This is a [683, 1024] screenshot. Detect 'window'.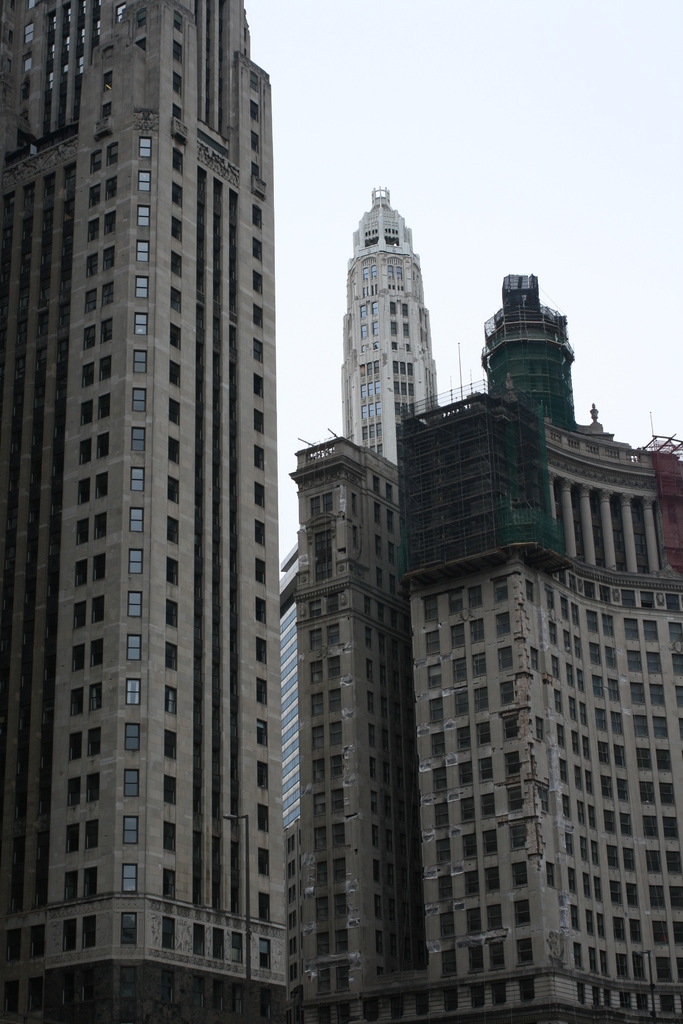
crop(256, 677, 268, 708).
